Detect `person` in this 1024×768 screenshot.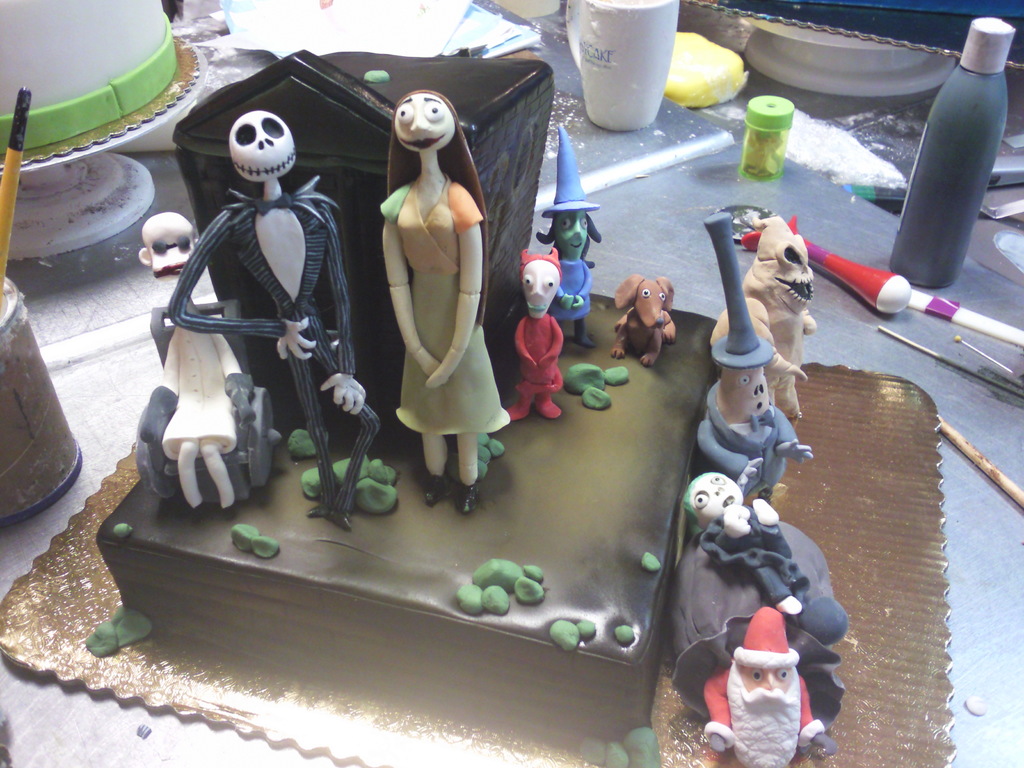
Detection: (x1=136, y1=207, x2=256, y2=518).
